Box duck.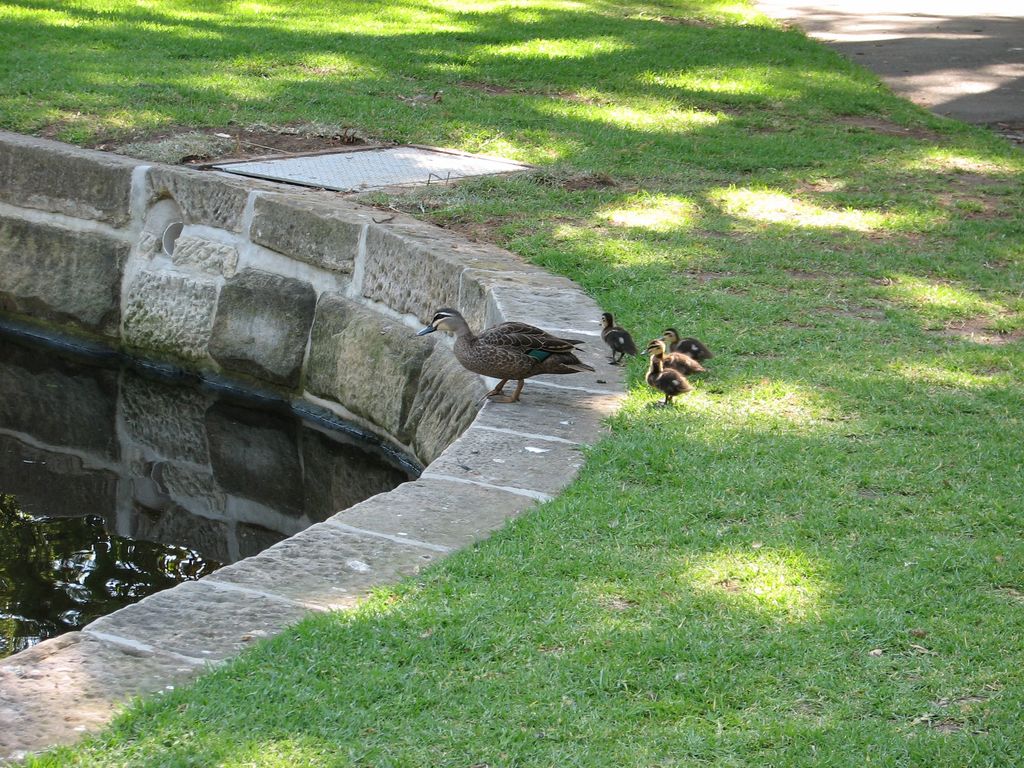
417 297 596 401.
